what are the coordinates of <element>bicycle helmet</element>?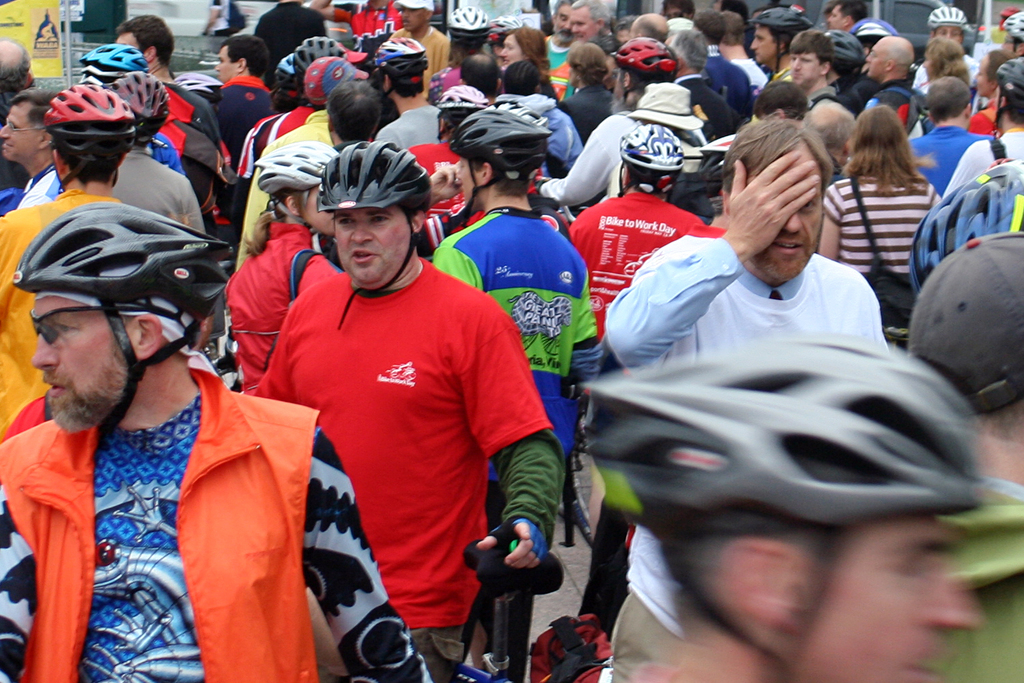
x1=456, y1=106, x2=545, y2=176.
